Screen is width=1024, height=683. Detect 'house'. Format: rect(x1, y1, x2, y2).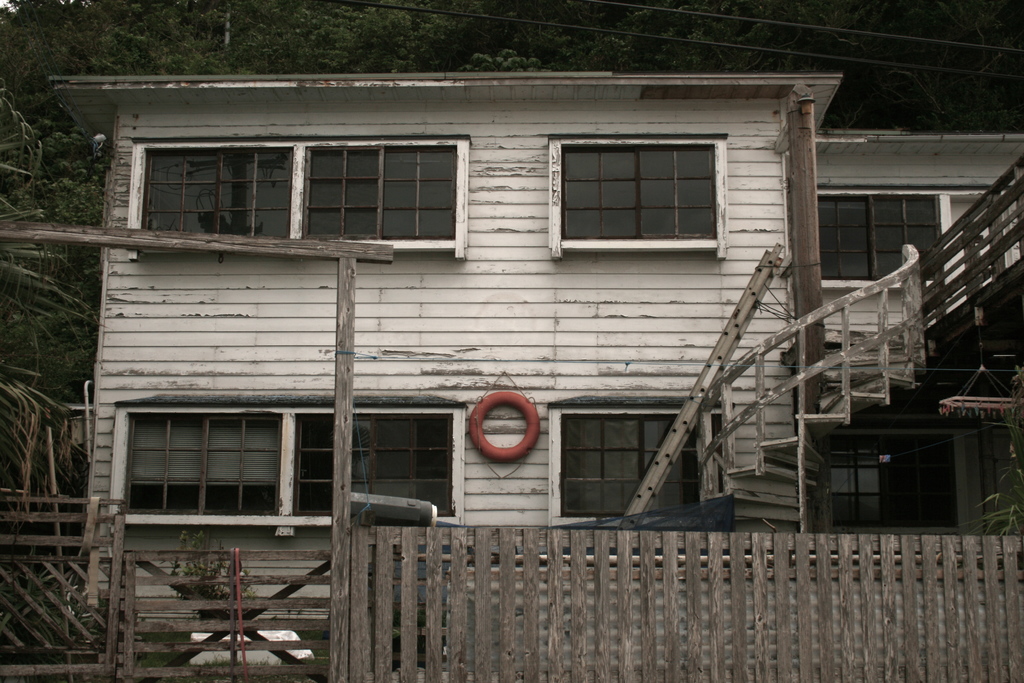
rect(0, 16, 972, 631).
